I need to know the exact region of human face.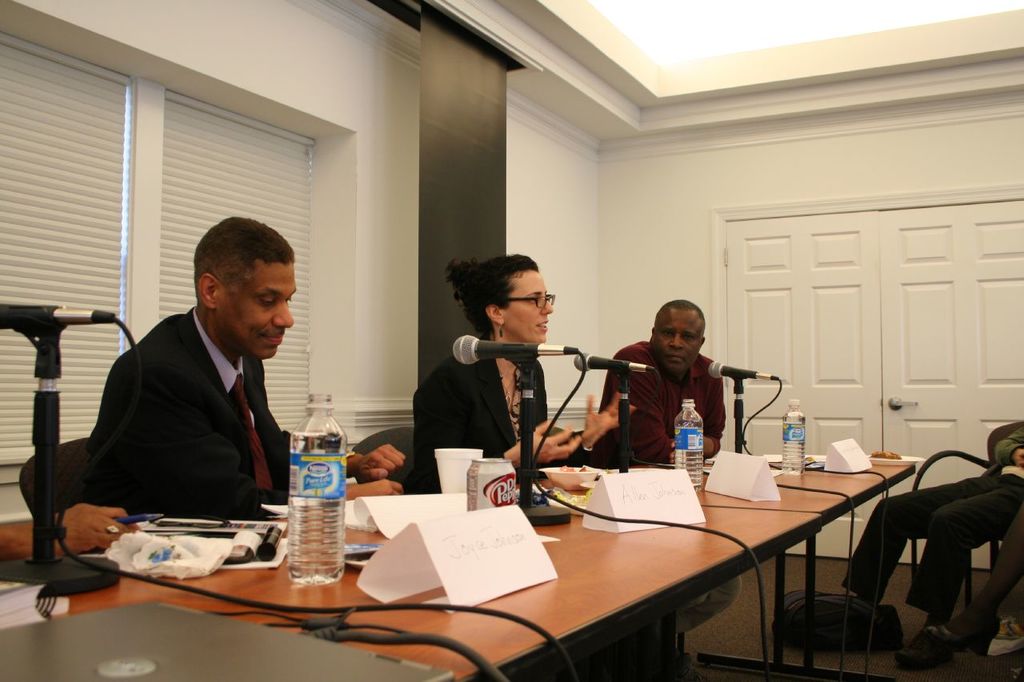
Region: left=506, top=274, right=554, bottom=349.
